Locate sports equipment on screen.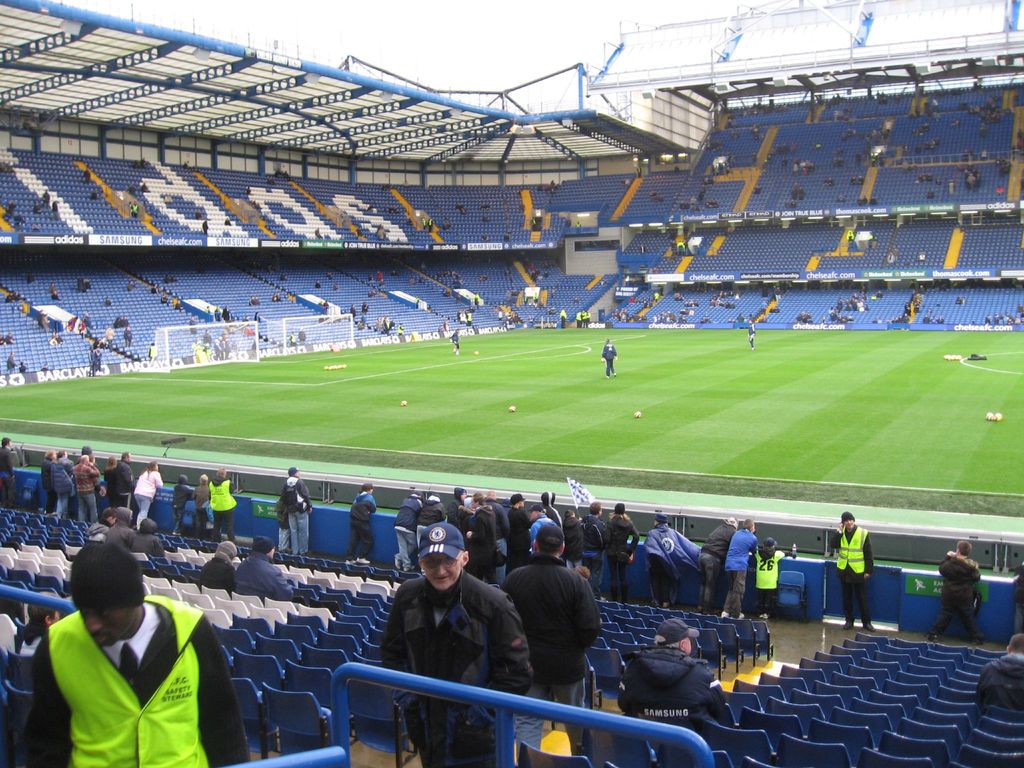
On screen at l=265, t=312, r=352, b=358.
